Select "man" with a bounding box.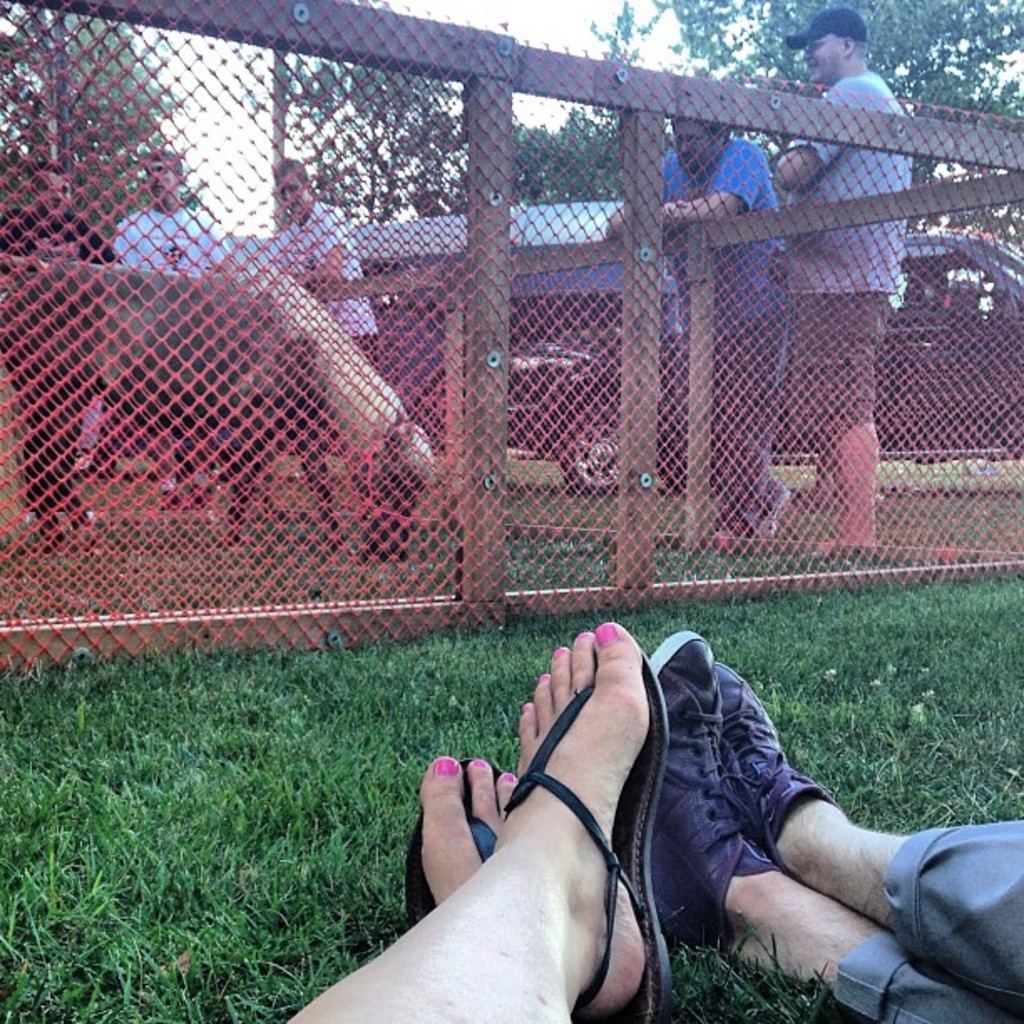
detection(646, 624, 1022, 1022).
